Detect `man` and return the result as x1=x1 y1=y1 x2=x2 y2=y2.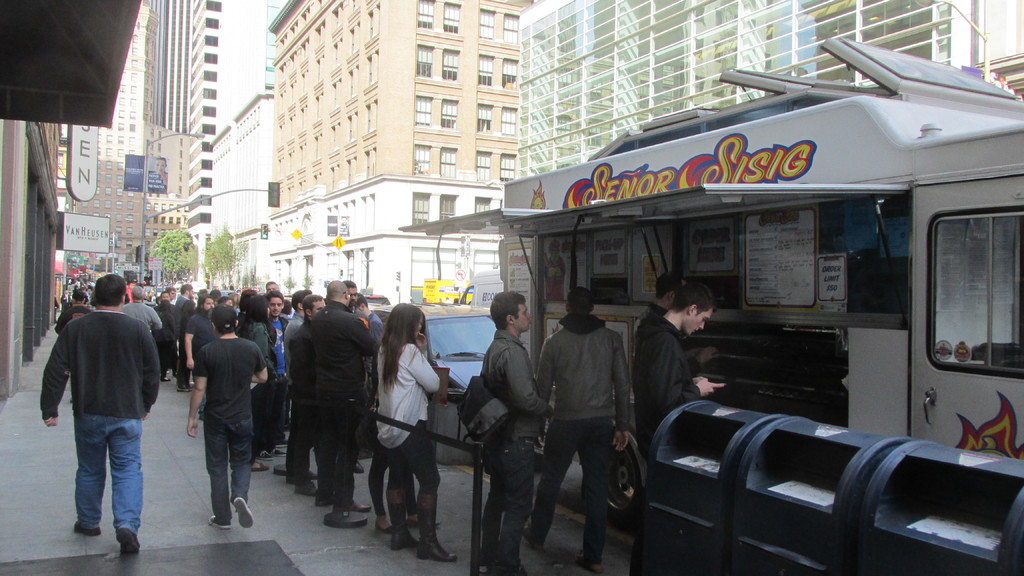
x1=309 y1=280 x2=383 y2=526.
